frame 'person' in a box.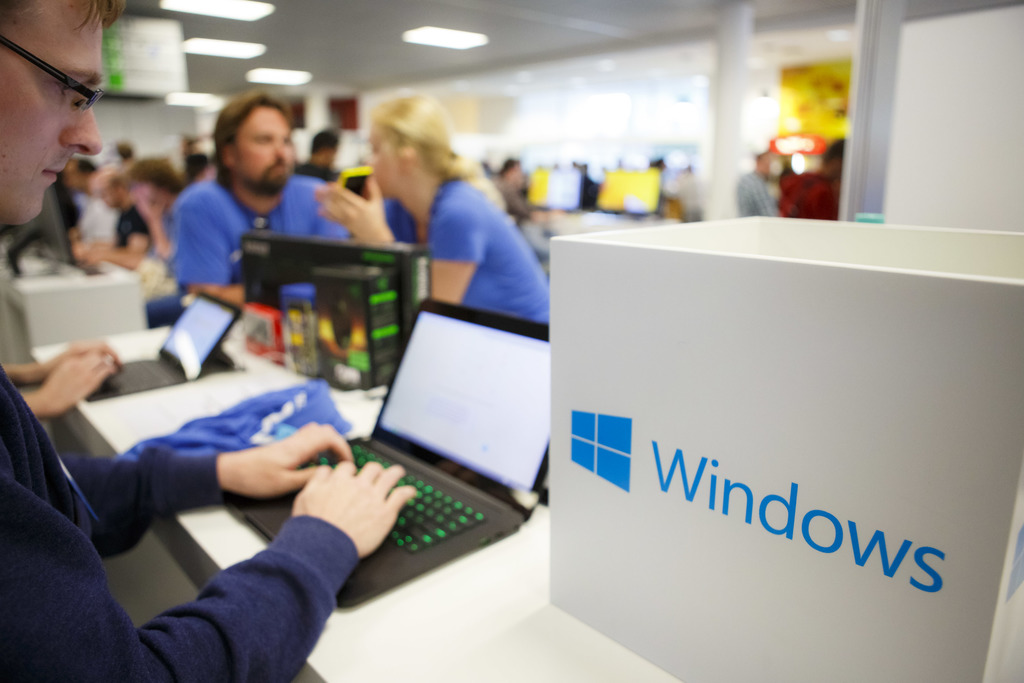
[left=297, top=129, right=344, bottom=183].
